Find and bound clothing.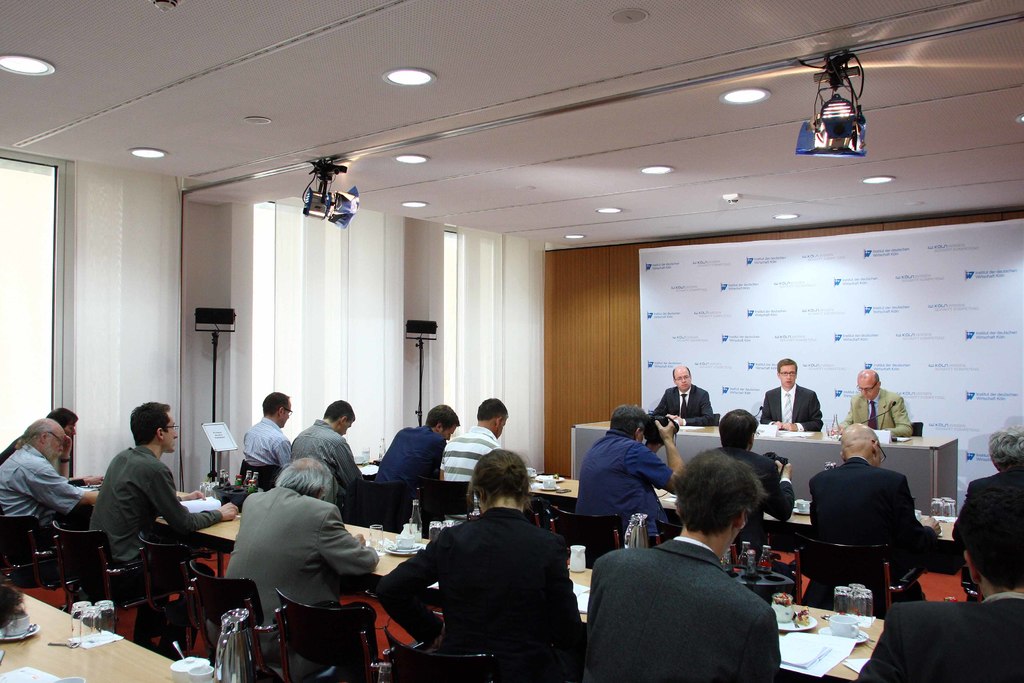
Bound: 283/422/367/523.
